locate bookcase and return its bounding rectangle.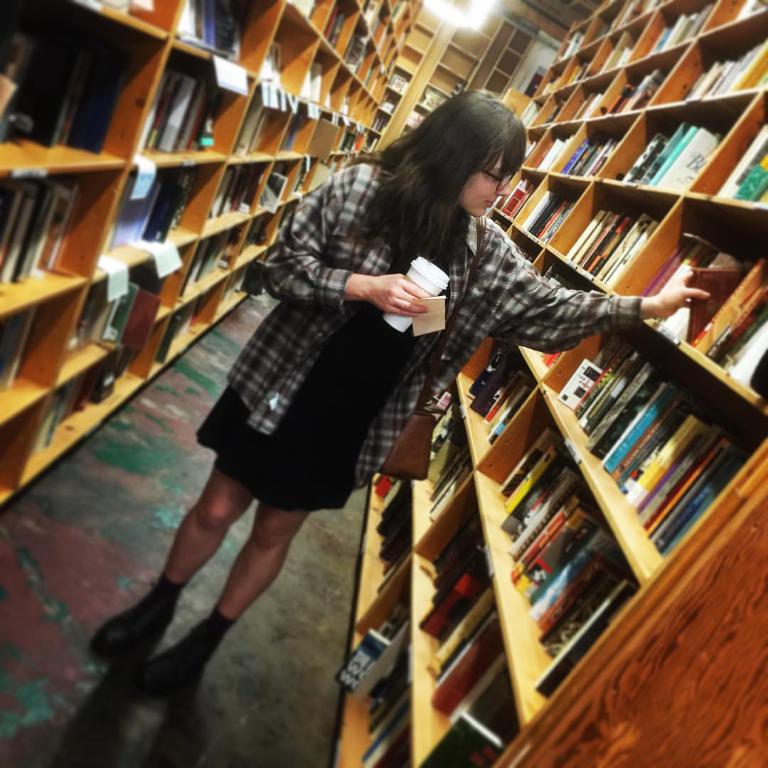
Rect(405, 13, 503, 137).
